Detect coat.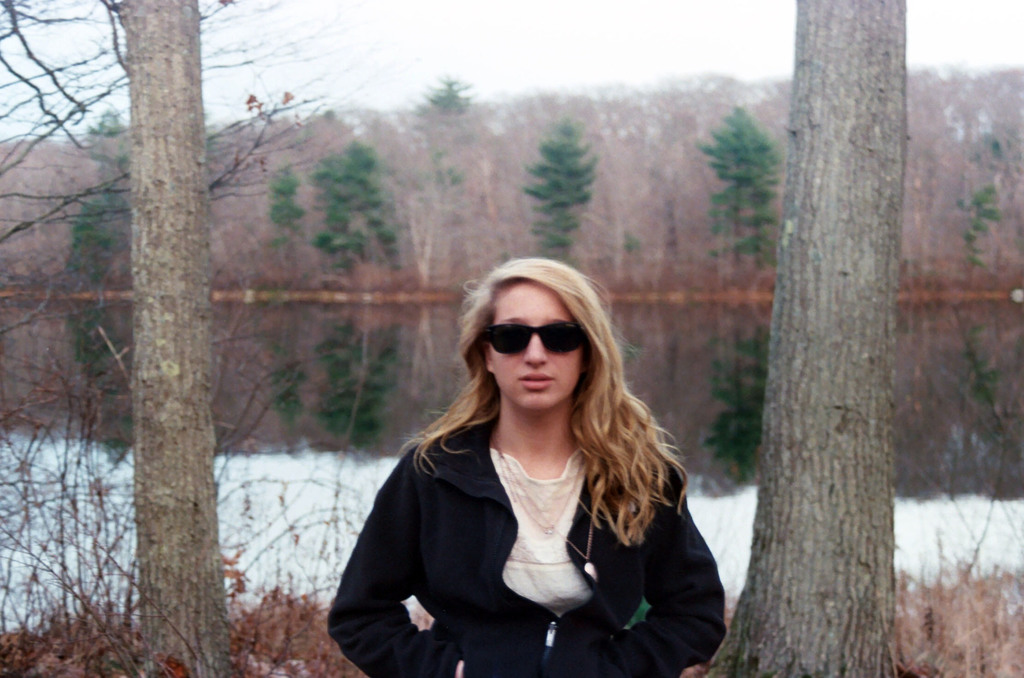
Detected at <box>351,305,709,670</box>.
